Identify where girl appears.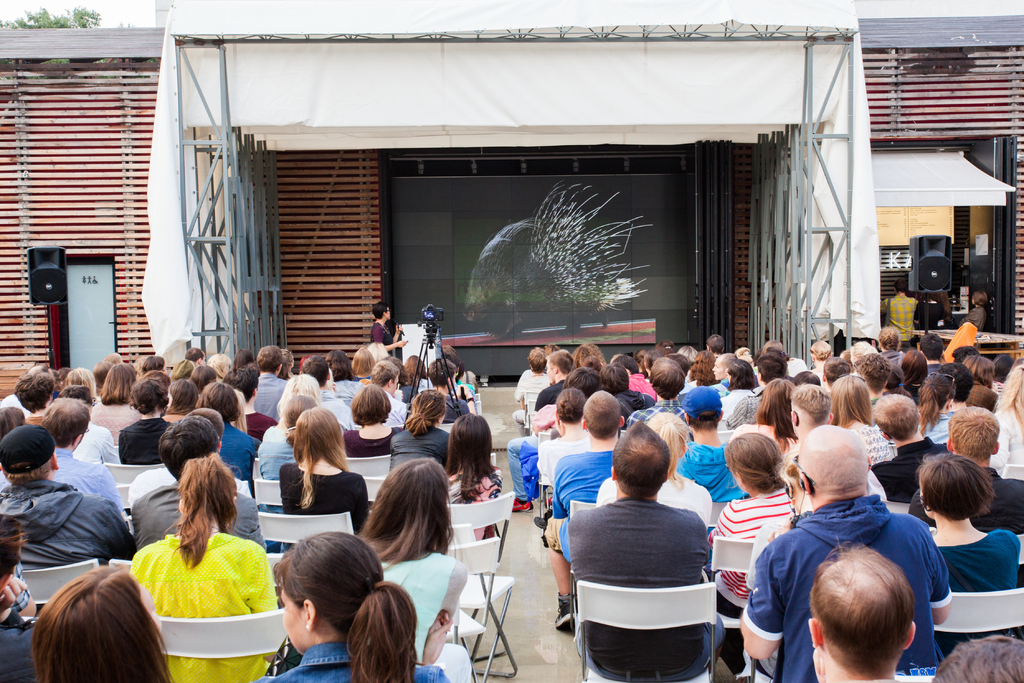
Appears at bbox=[258, 527, 452, 682].
